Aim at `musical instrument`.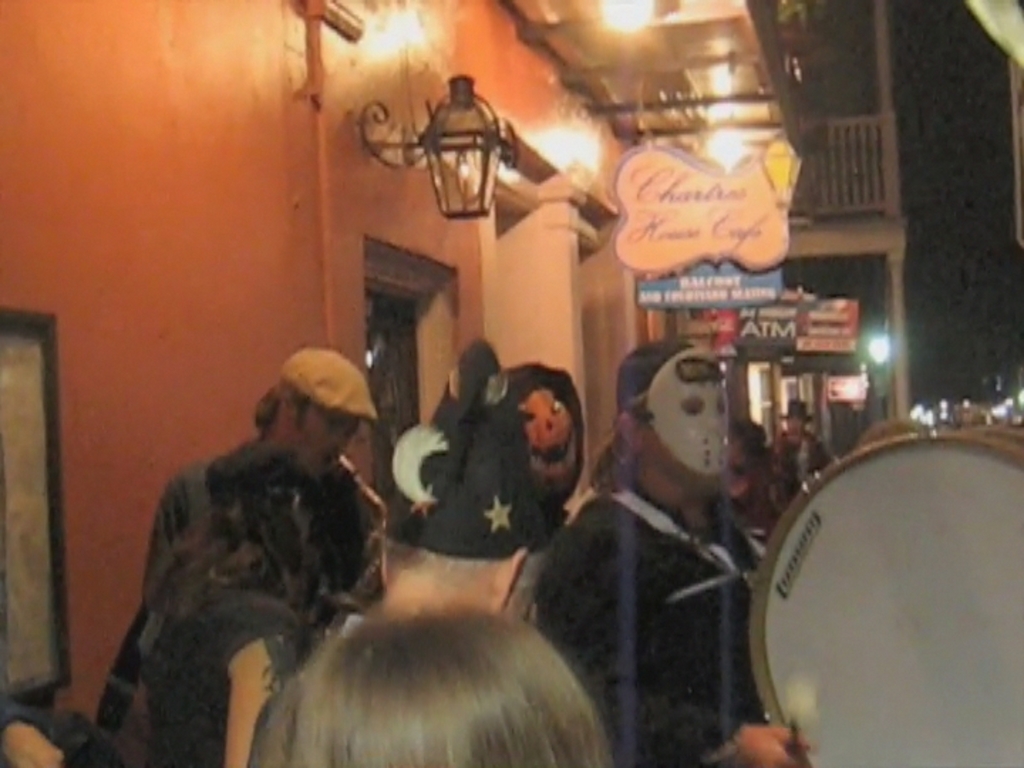
Aimed at [left=758, top=393, right=1010, bottom=750].
